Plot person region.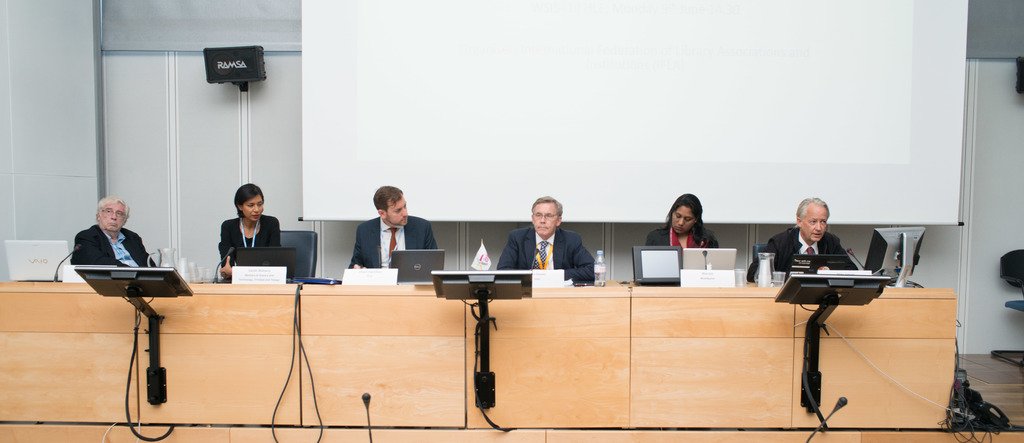
Plotted at rect(222, 182, 293, 285).
